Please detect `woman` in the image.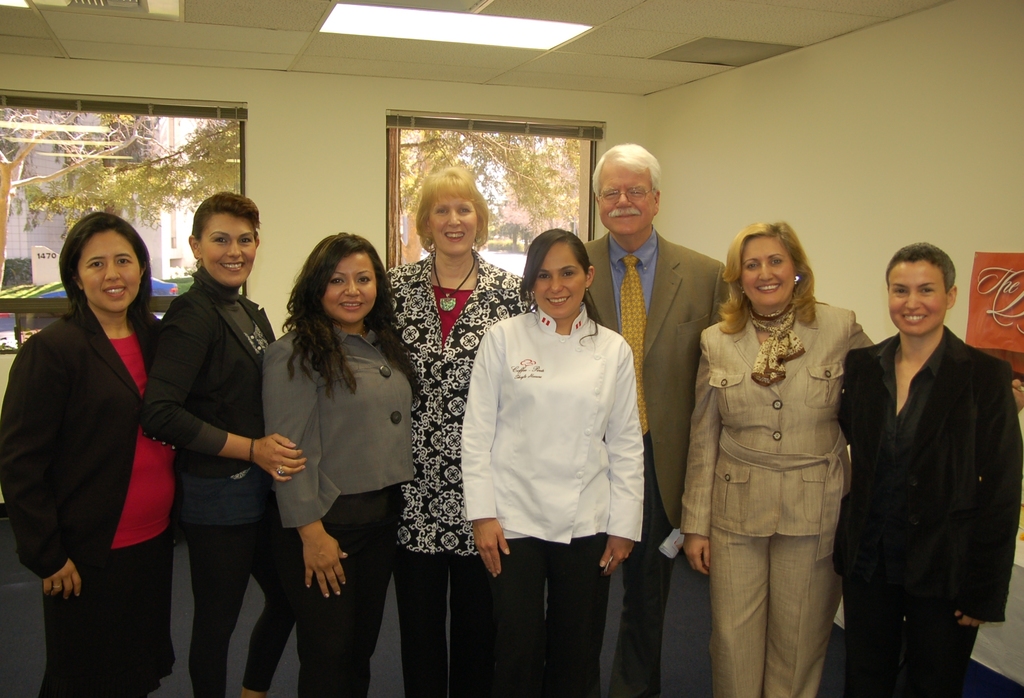
Rect(378, 163, 541, 697).
